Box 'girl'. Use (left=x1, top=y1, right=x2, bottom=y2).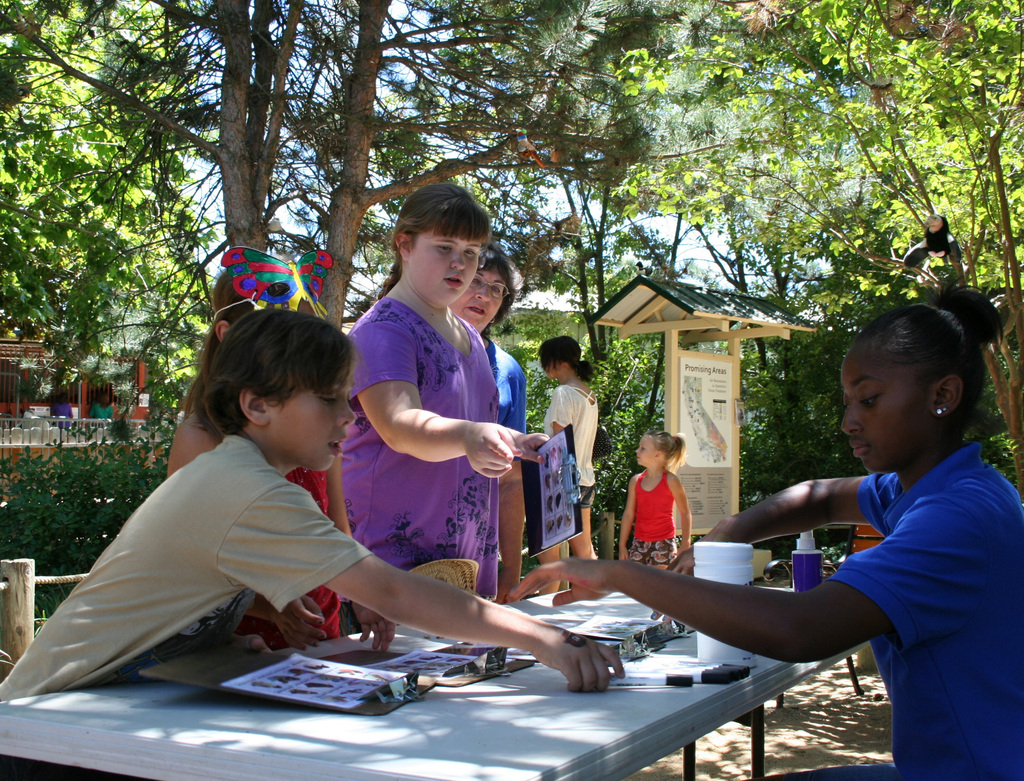
(left=0, top=300, right=624, bottom=690).
